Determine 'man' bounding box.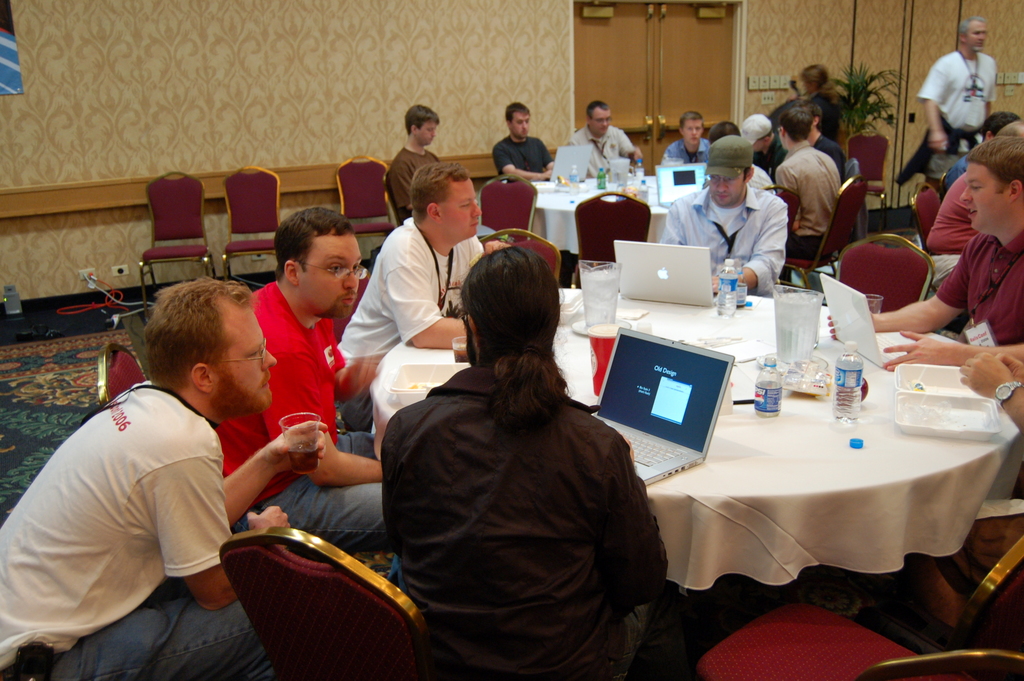
Determined: 571 100 648 174.
